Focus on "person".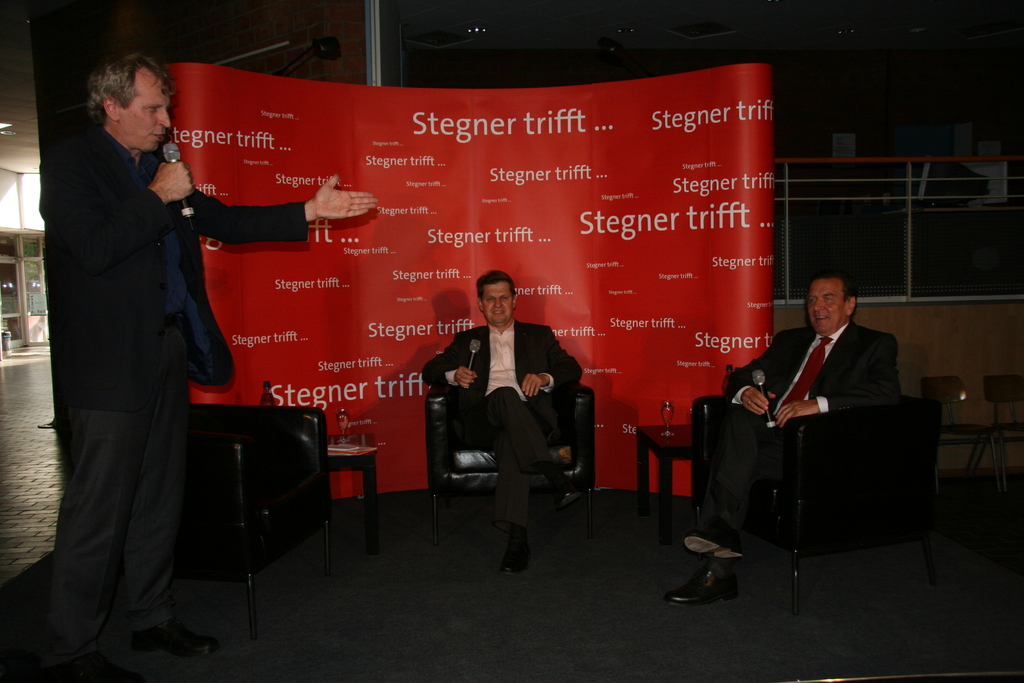
Focused at {"x1": 662, "y1": 276, "x2": 910, "y2": 610}.
